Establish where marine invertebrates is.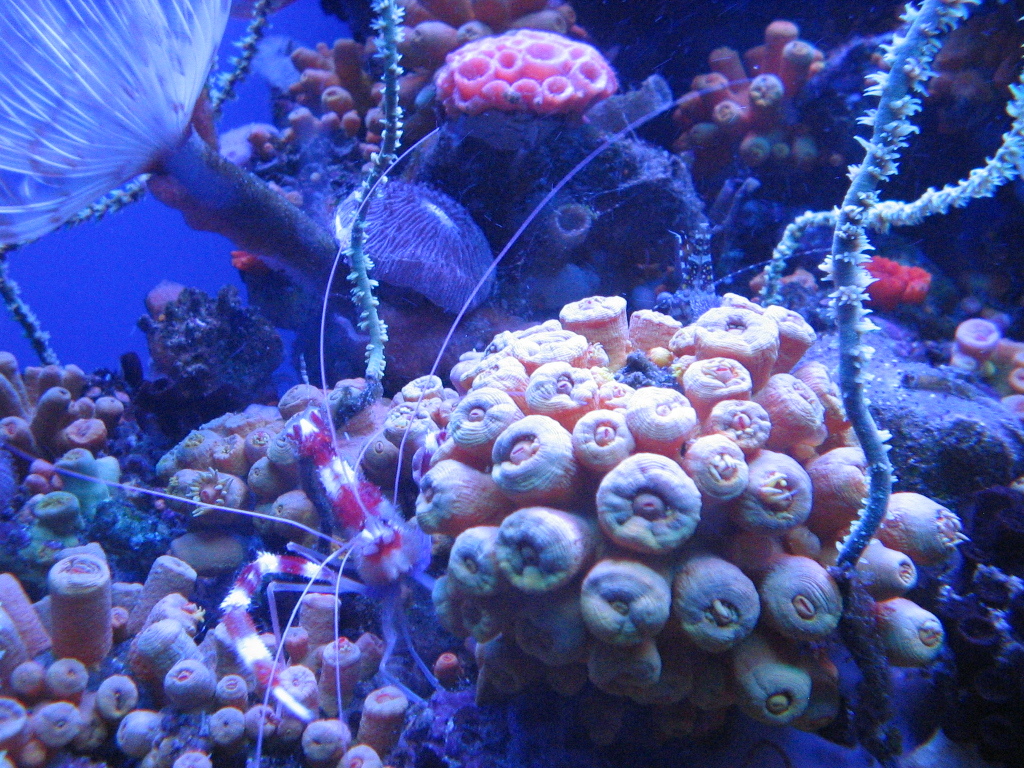
Established at bbox=[626, 383, 693, 468].
